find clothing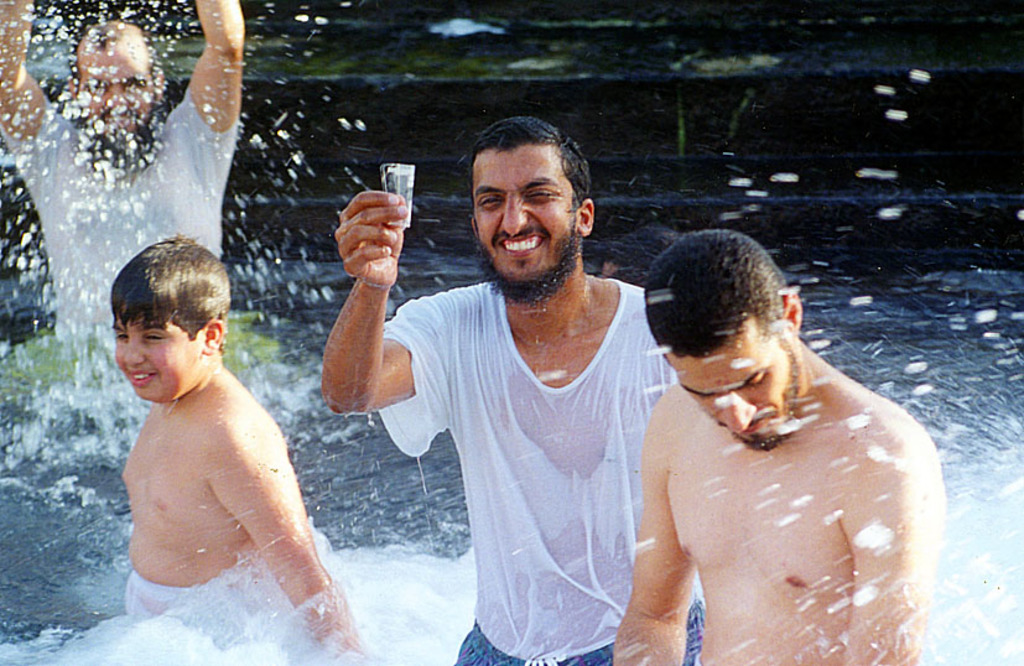
(x1=16, y1=87, x2=239, y2=366)
